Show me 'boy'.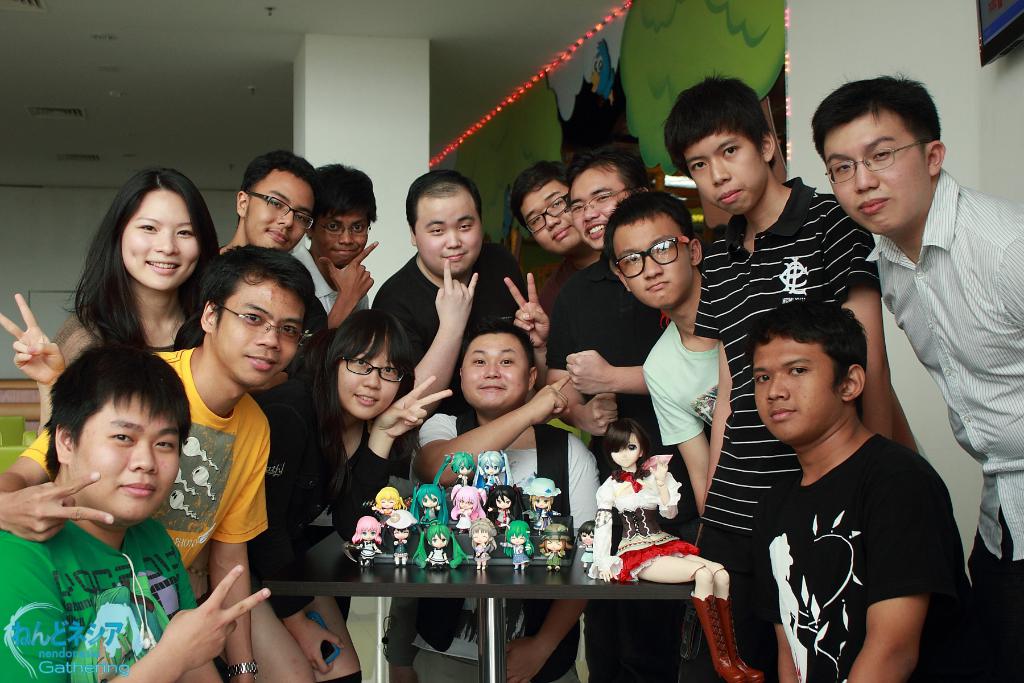
'boy' is here: 0,242,317,682.
